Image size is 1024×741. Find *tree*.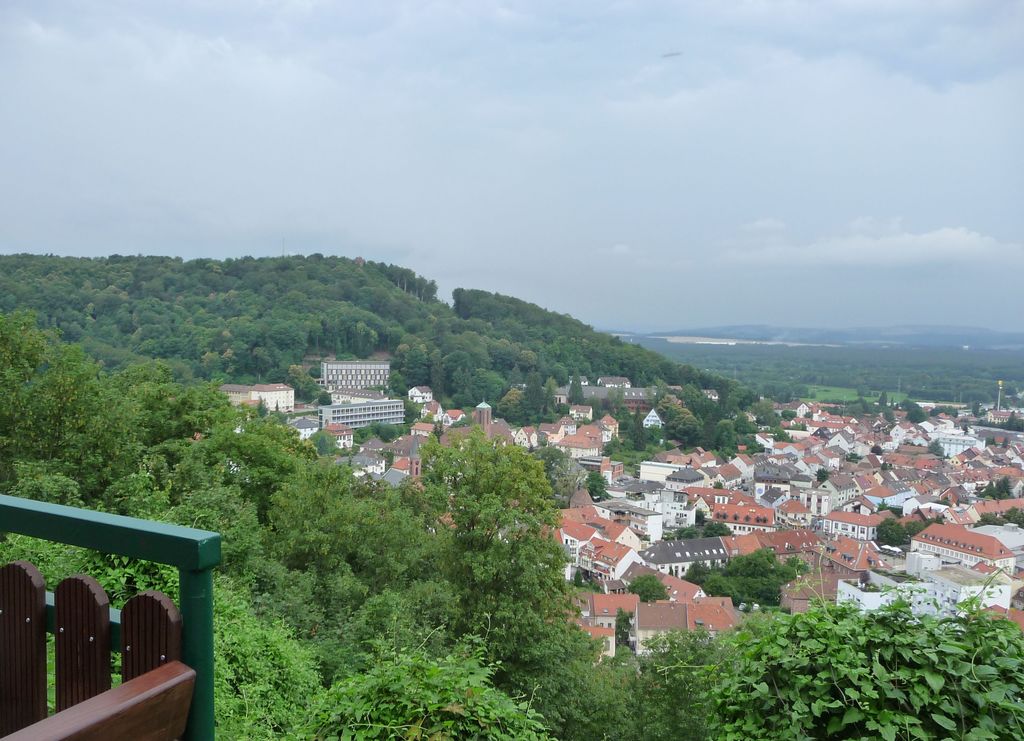
box(1009, 408, 1023, 434).
